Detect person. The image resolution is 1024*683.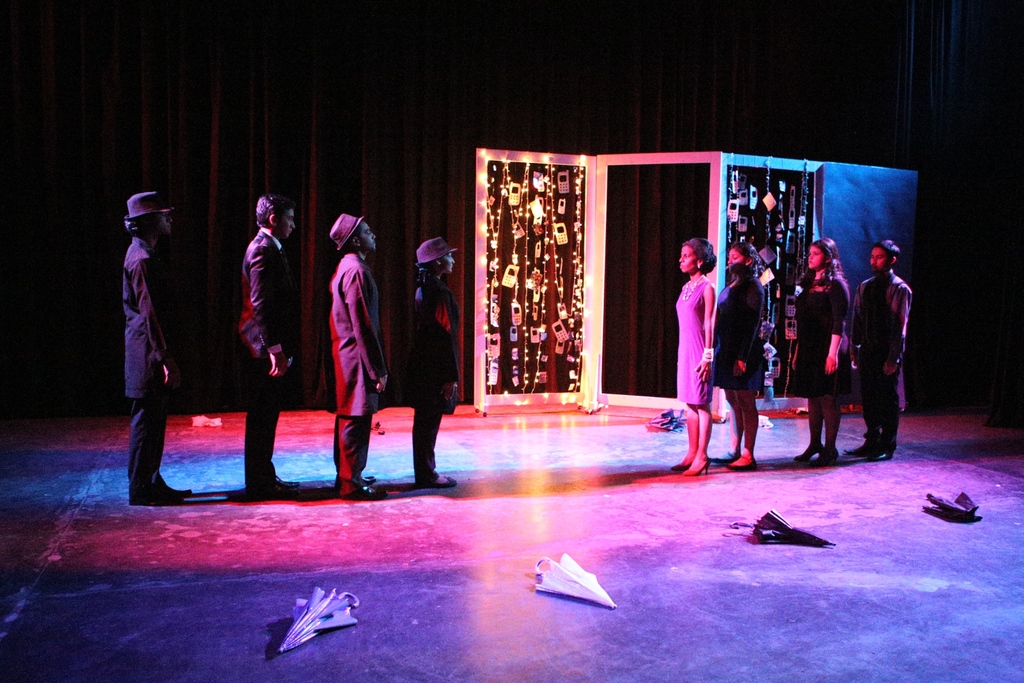
Rect(715, 243, 769, 477).
